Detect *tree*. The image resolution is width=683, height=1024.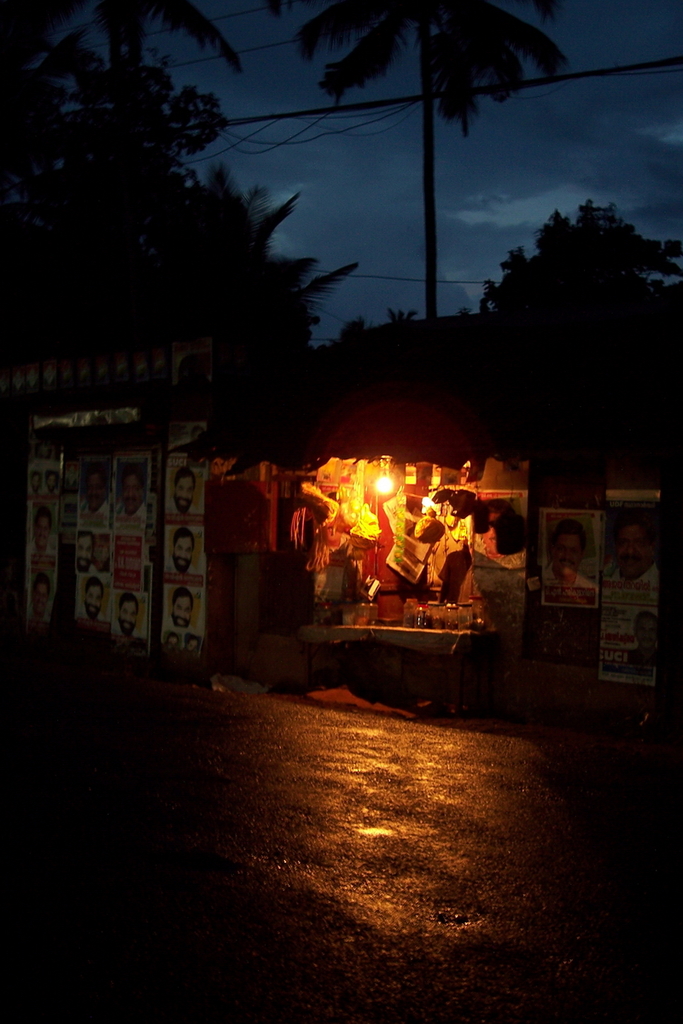
269 0 557 303.
